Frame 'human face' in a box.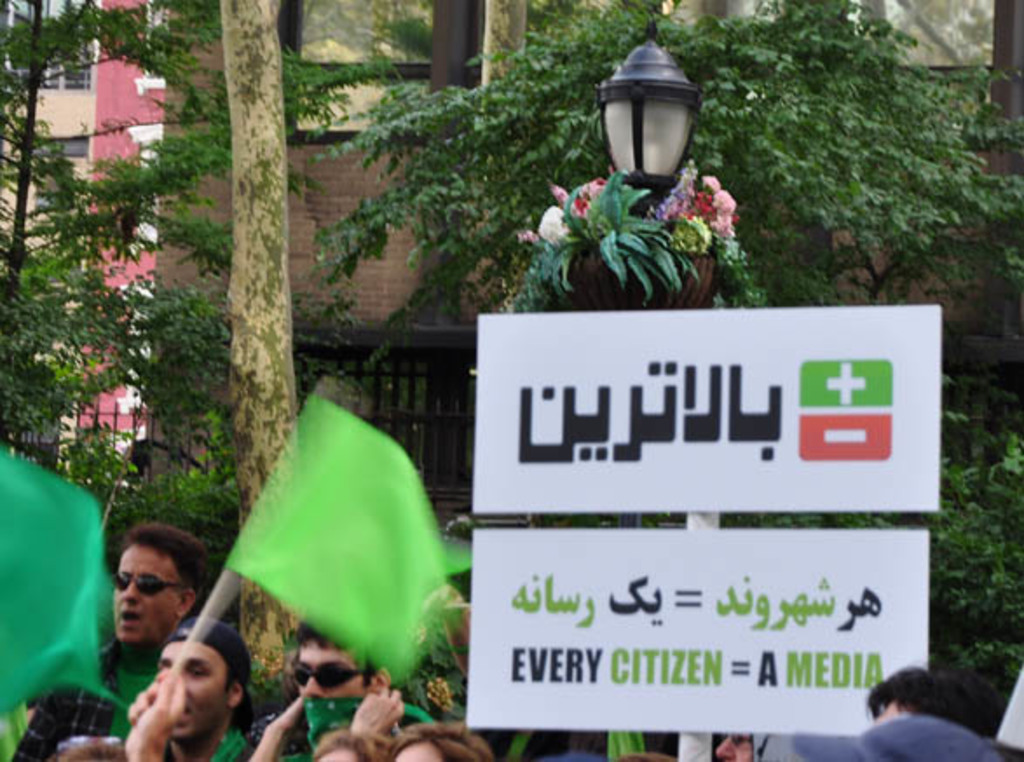
bbox=(302, 642, 368, 696).
